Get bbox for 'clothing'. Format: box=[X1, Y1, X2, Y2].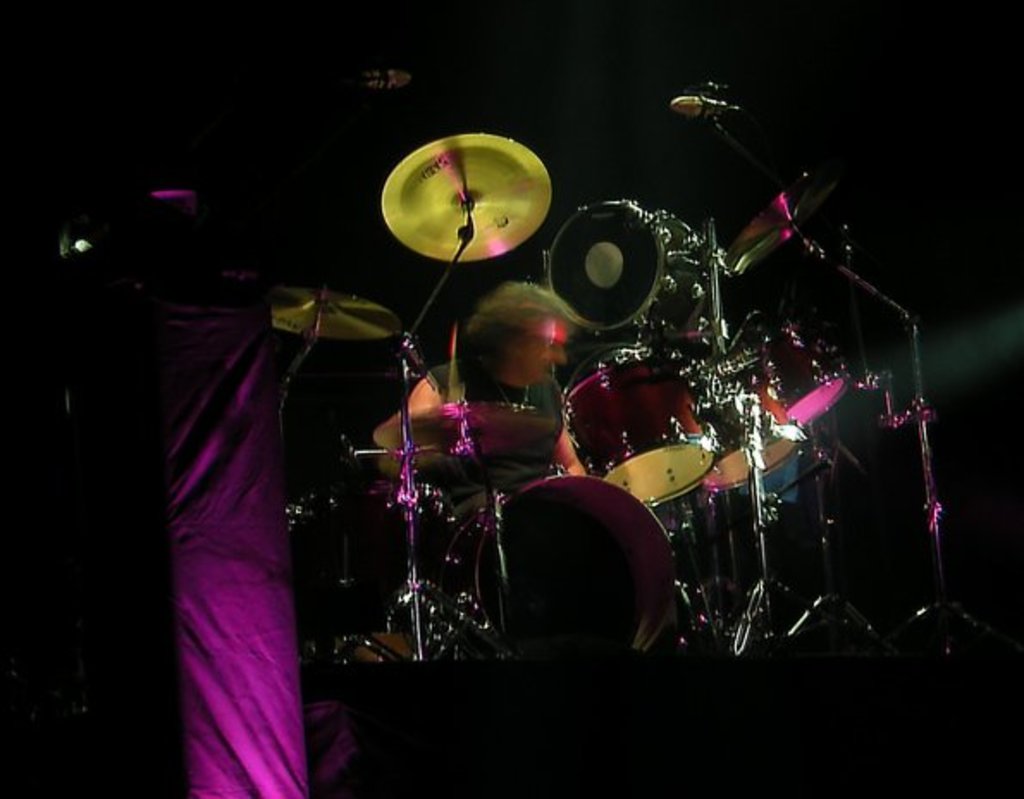
box=[427, 360, 564, 527].
